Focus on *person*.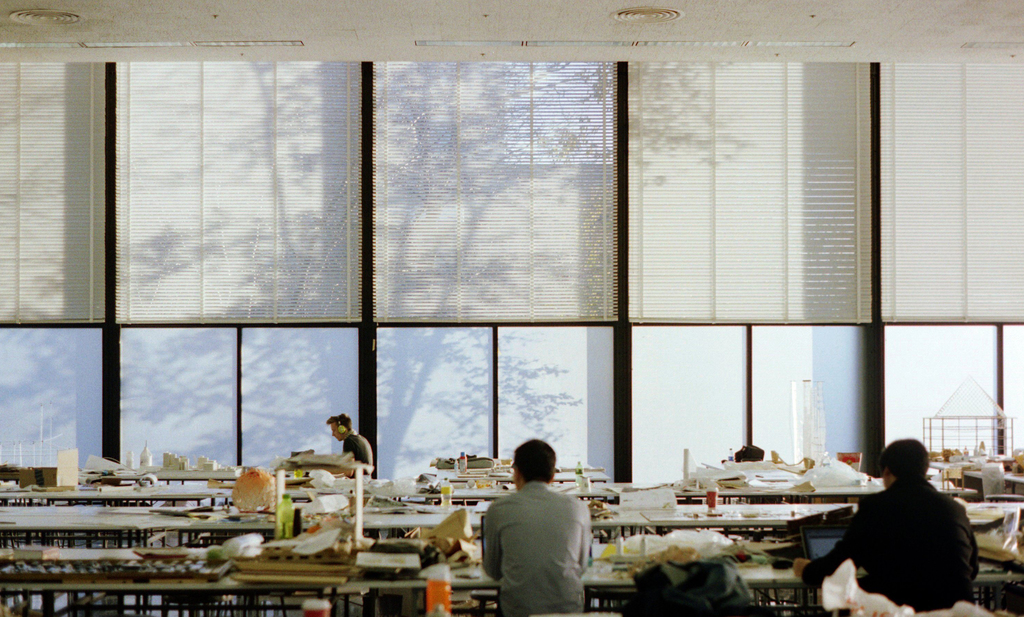
Focused at 826/443/977/607.
